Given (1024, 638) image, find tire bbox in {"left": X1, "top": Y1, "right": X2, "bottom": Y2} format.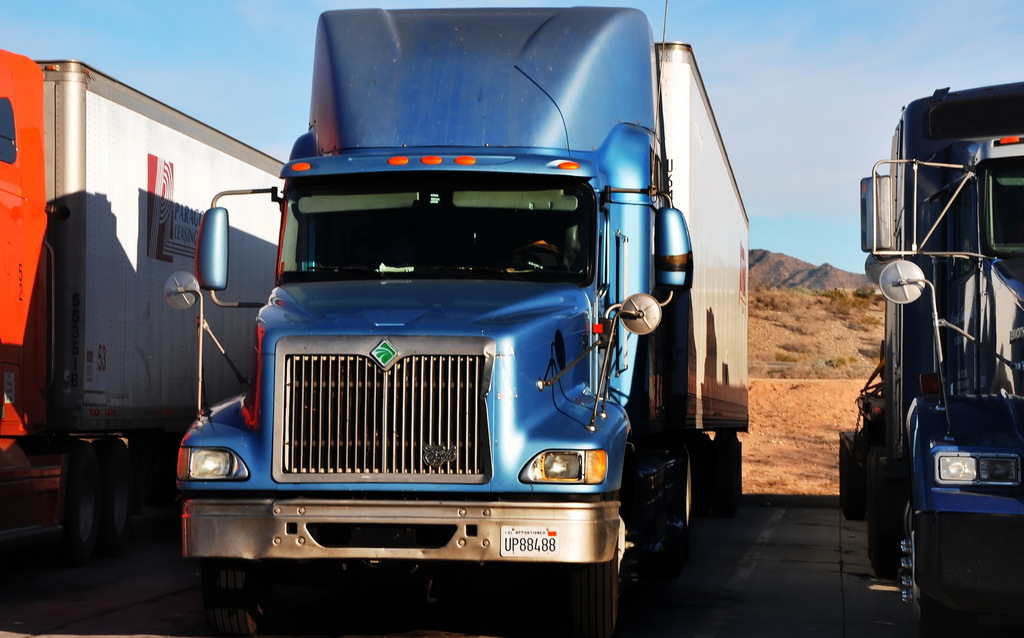
{"left": 716, "top": 443, "right": 742, "bottom": 514}.
